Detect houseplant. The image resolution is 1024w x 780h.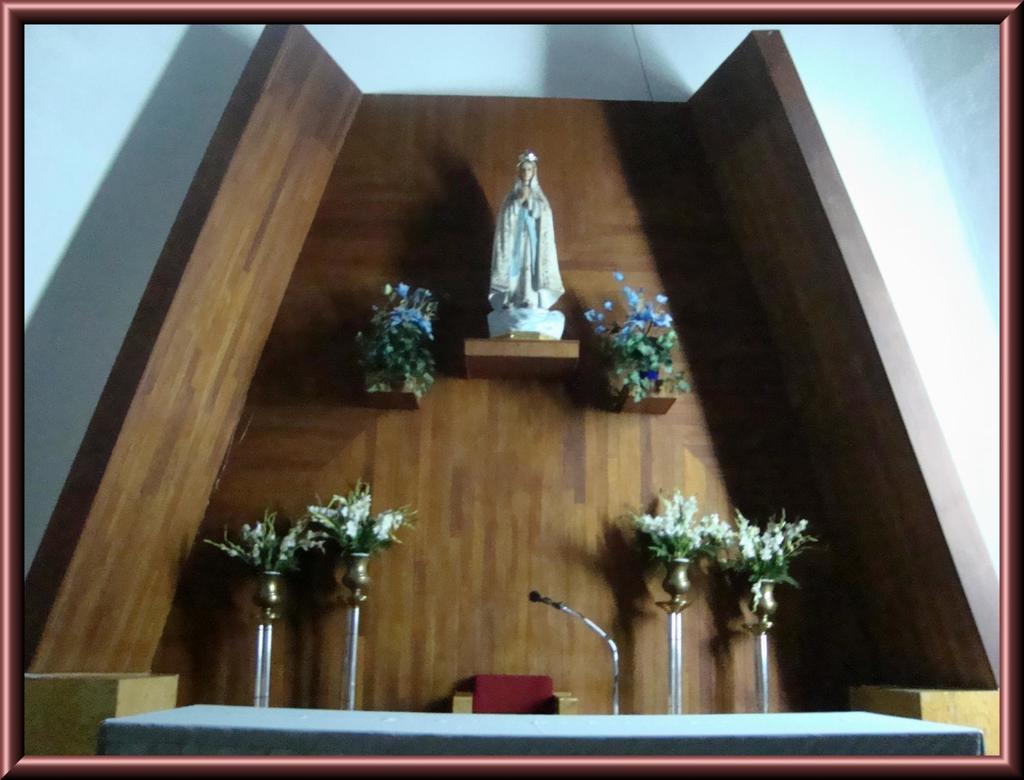
<box>726,508,813,621</box>.
